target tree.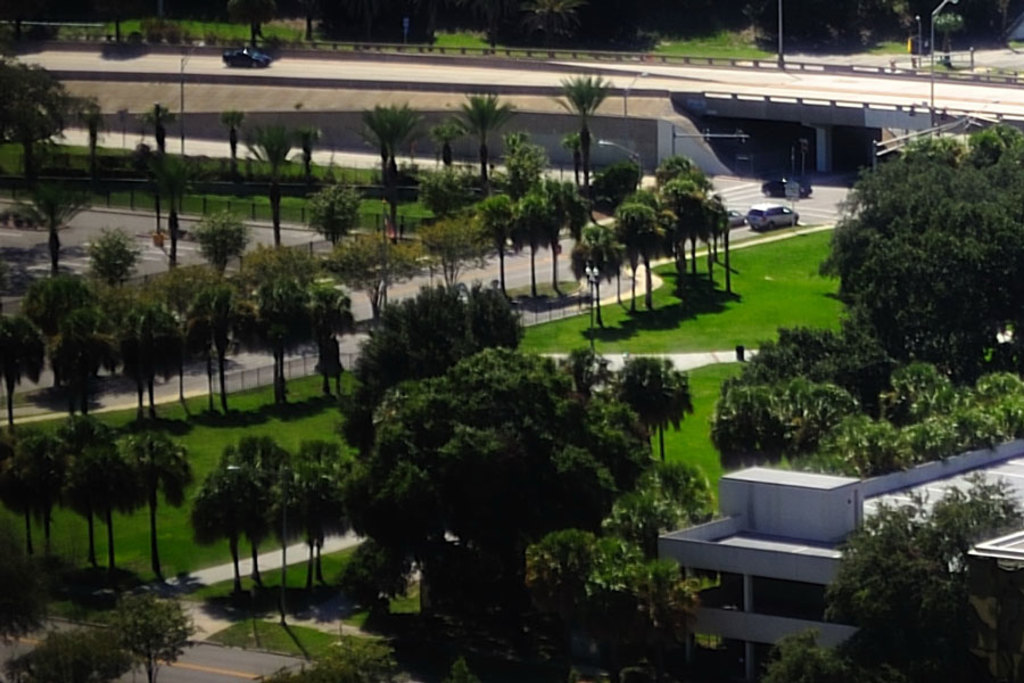
Target region: detection(189, 290, 257, 438).
